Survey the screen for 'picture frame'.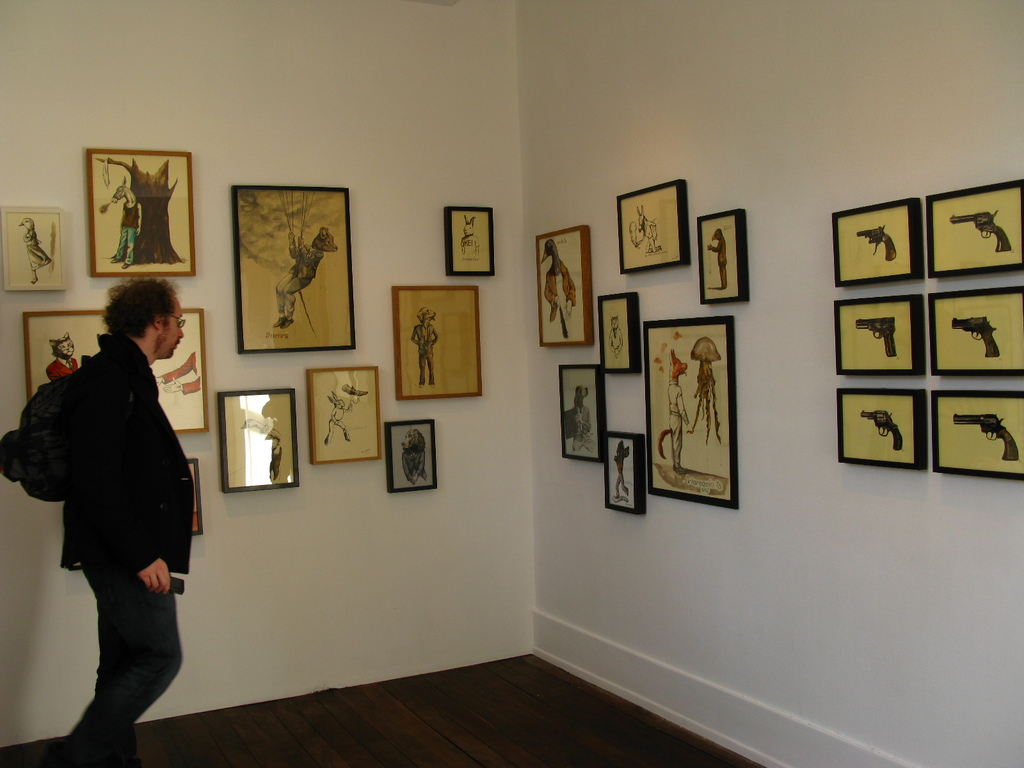
Survey found: 443 209 493 278.
